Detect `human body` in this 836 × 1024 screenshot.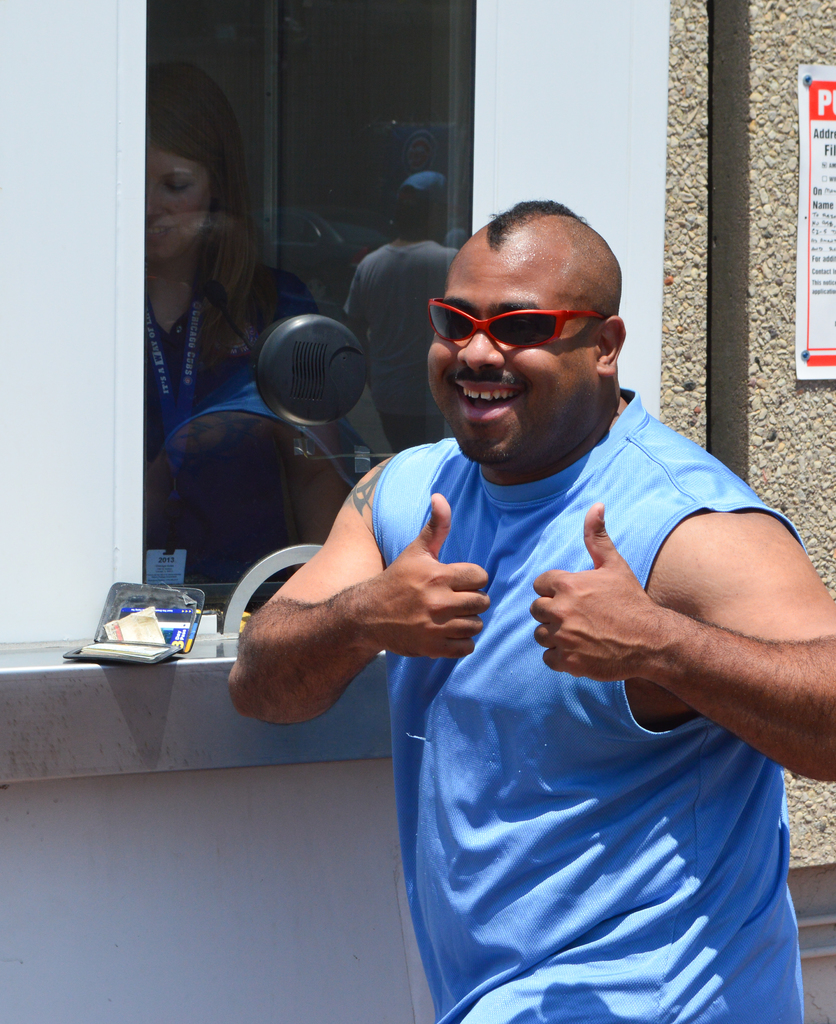
Detection: bbox(138, 61, 391, 452).
